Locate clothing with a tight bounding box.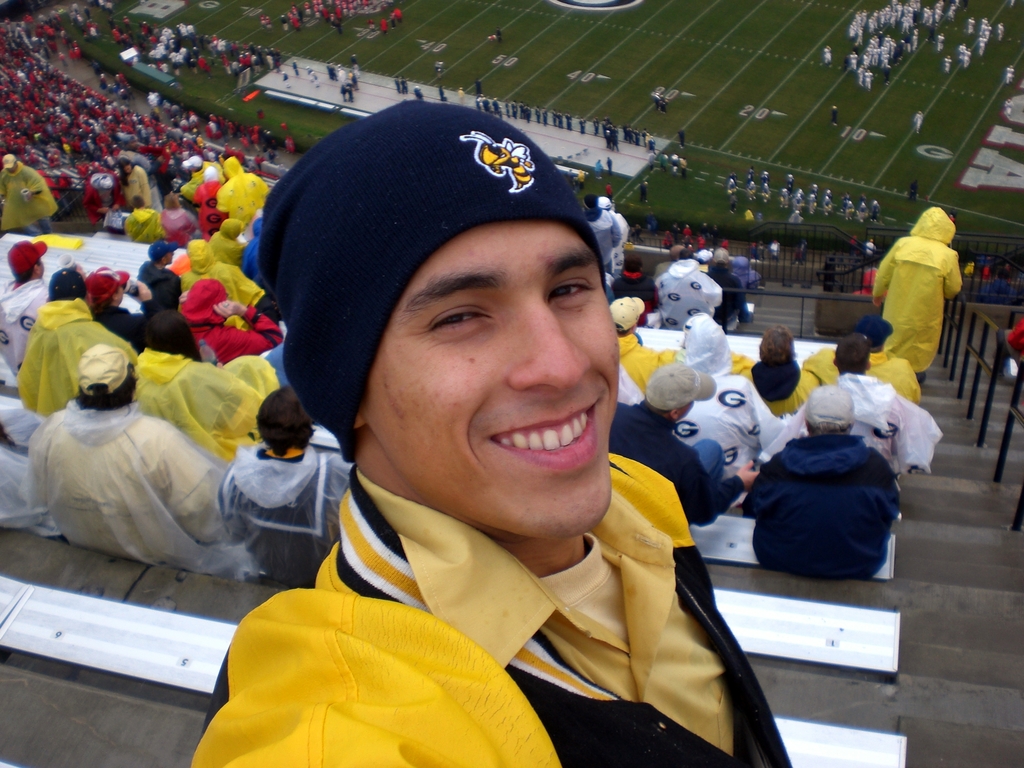
detection(604, 120, 619, 145).
